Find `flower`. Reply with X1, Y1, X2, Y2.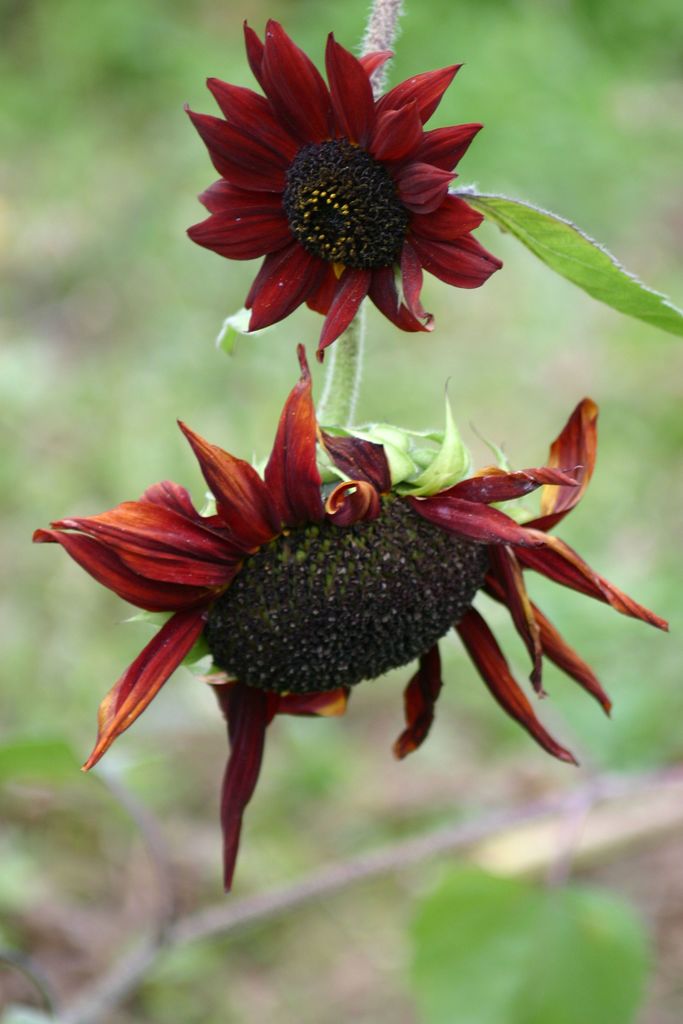
174, 22, 517, 342.
